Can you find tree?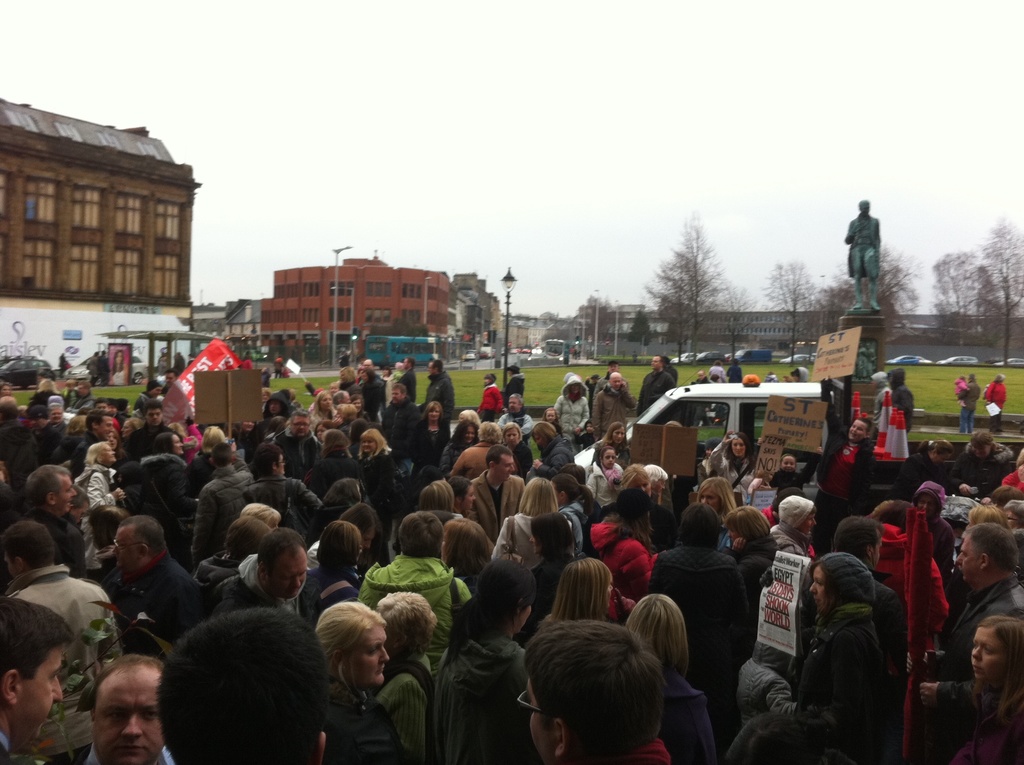
Yes, bounding box: select_region(769, 249, 810, 369).
